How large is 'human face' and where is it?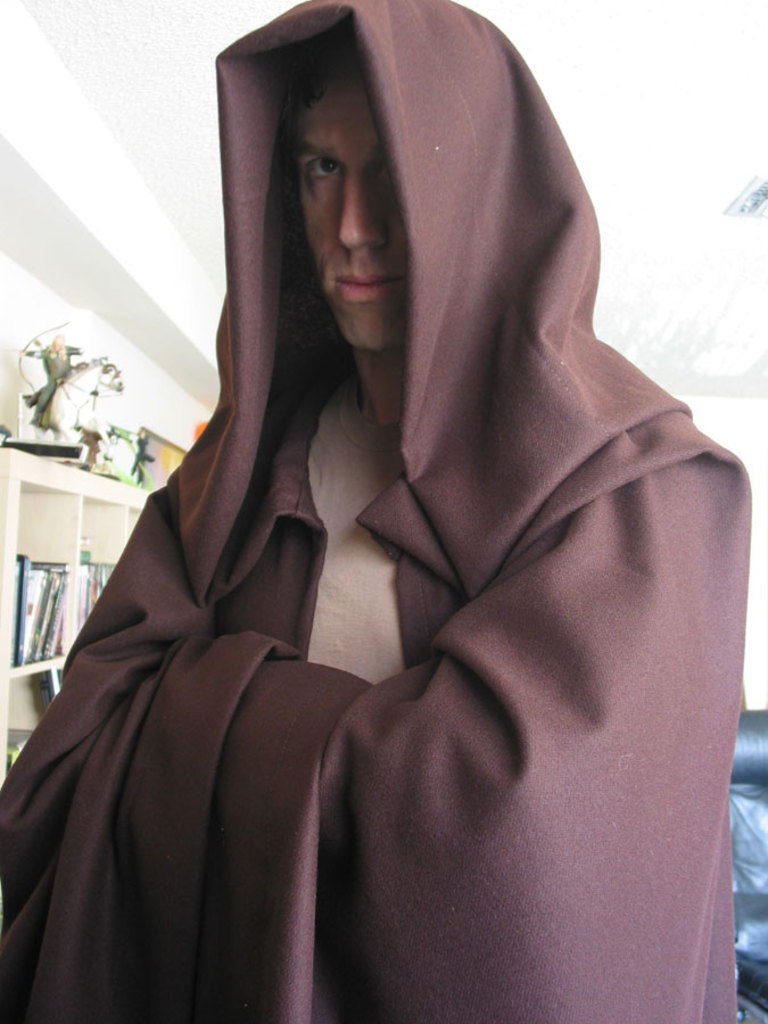
Bounding box: Rect(273, 64, 446, 363).
